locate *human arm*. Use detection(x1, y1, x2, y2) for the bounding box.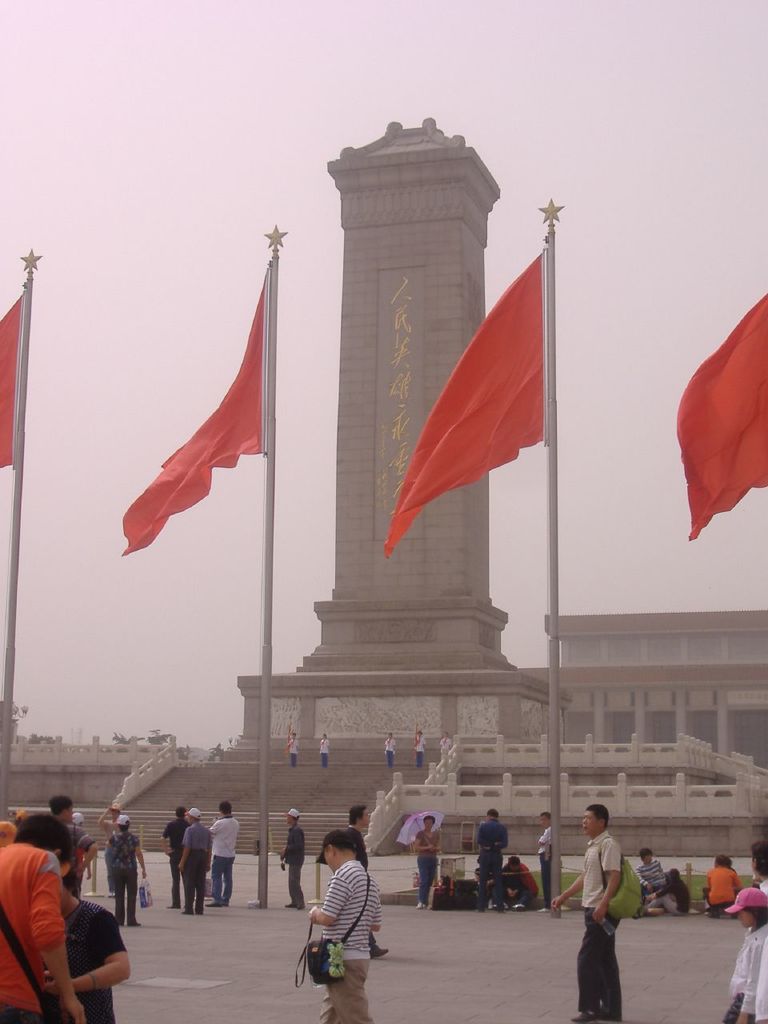
detection(538, 829, 553, 866).
